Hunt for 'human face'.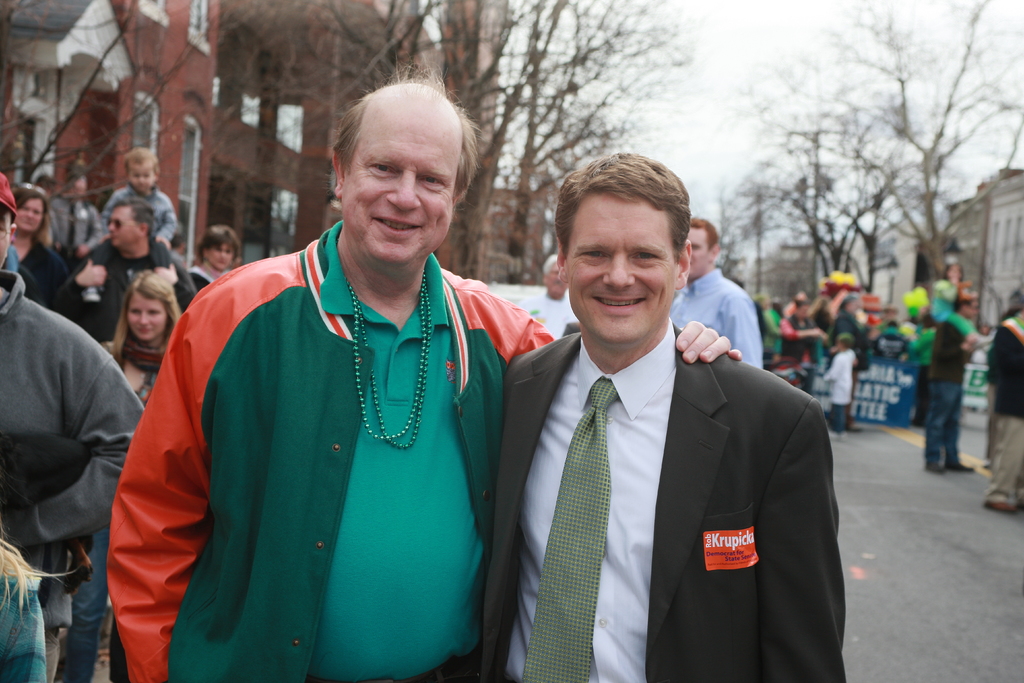
Hunted down at bbox(106, 204, 132, 245).
